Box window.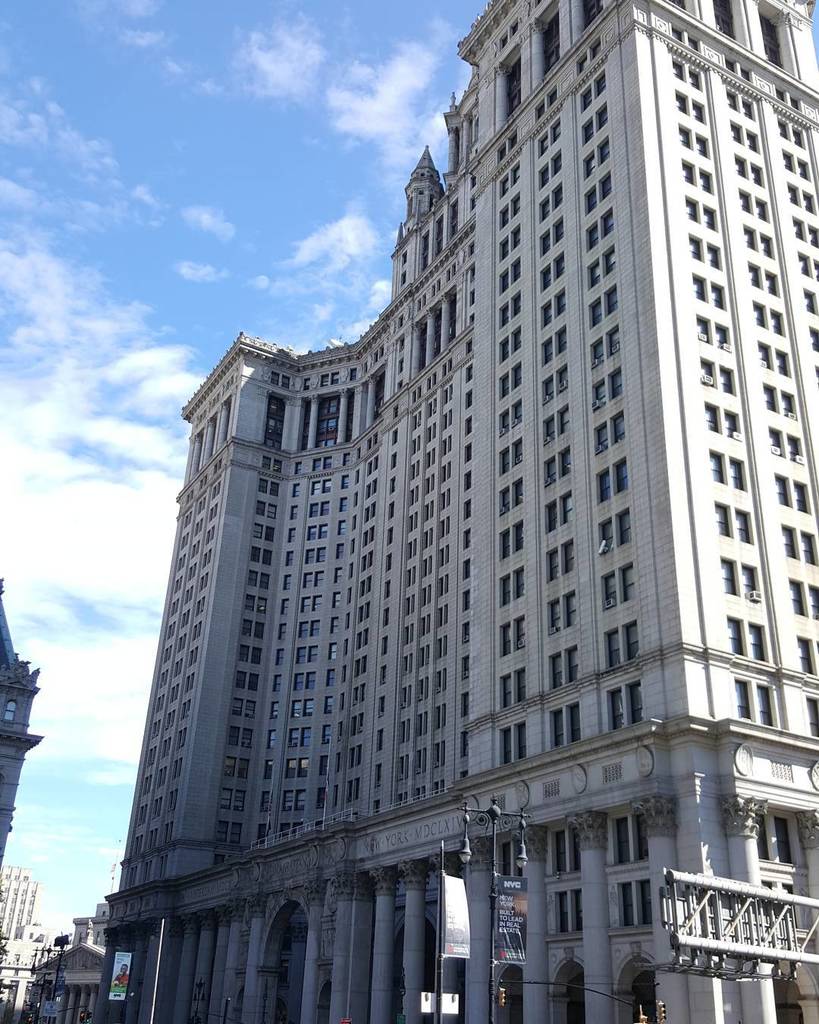
681 160 716 186.
